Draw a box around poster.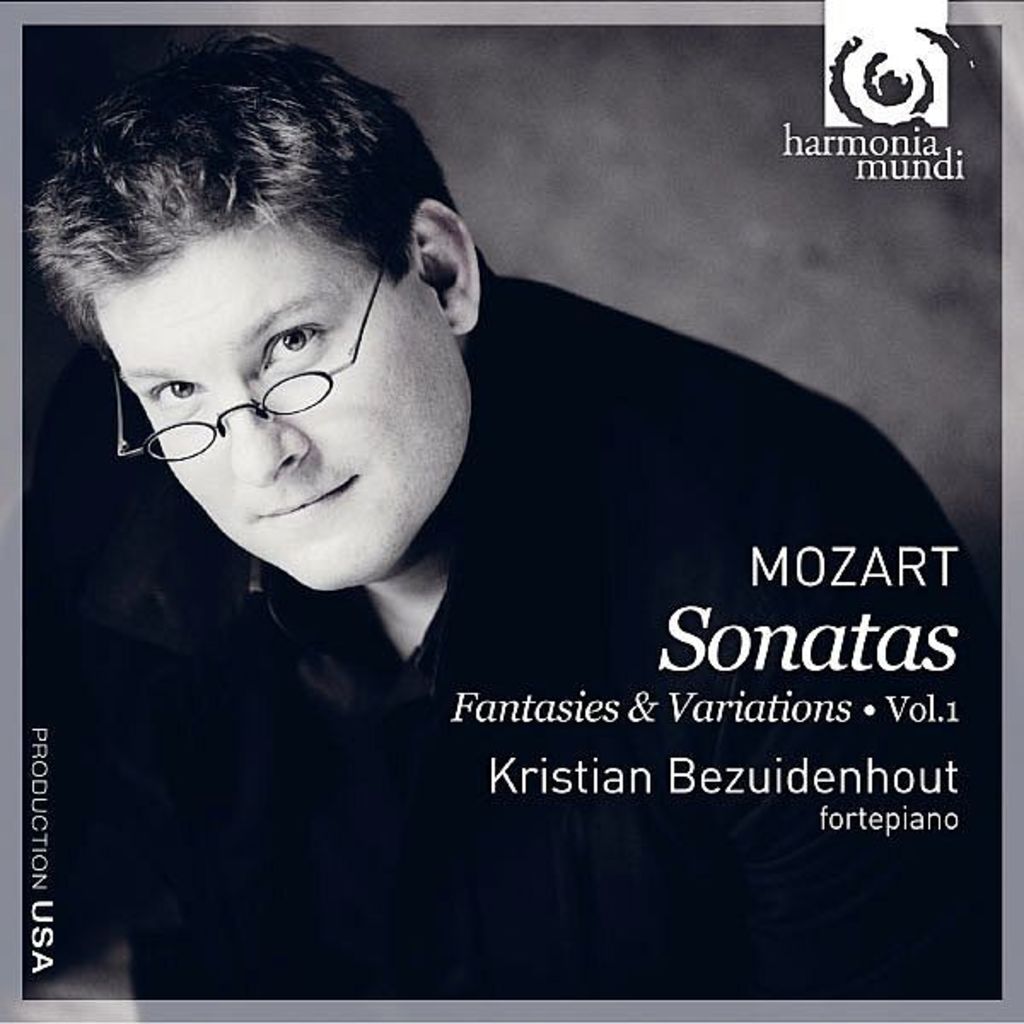
(0, 0, 1015, 1023).
